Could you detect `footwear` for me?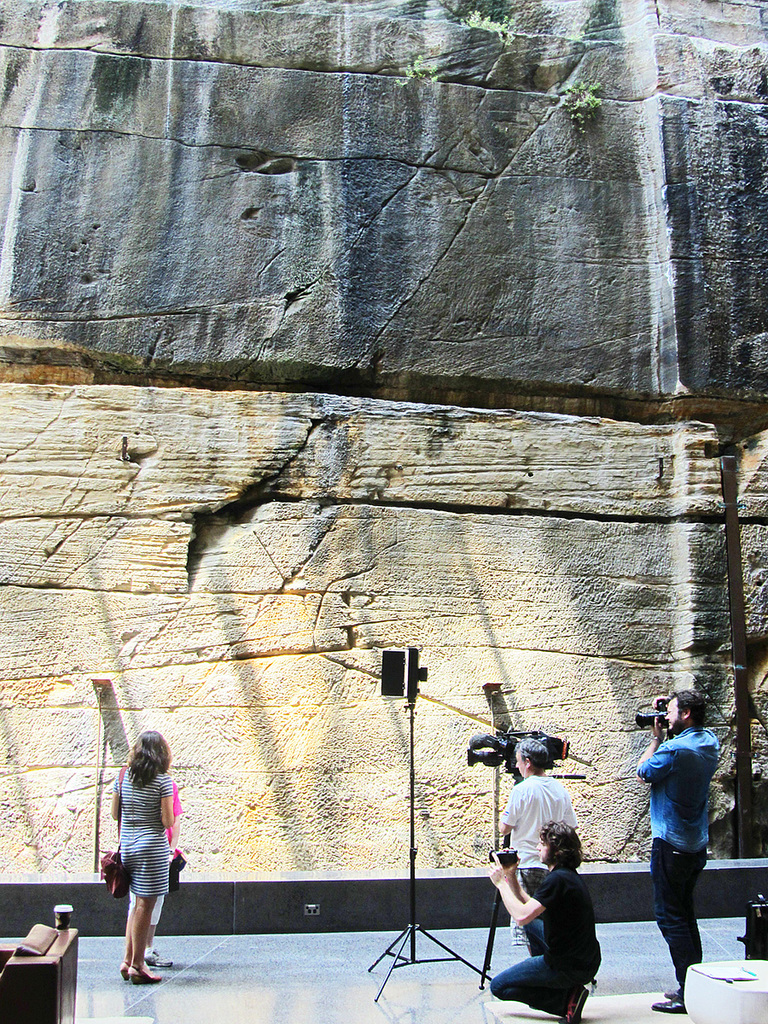
Detection result: (x1=125, y1=957, x2=157, y2=981).
